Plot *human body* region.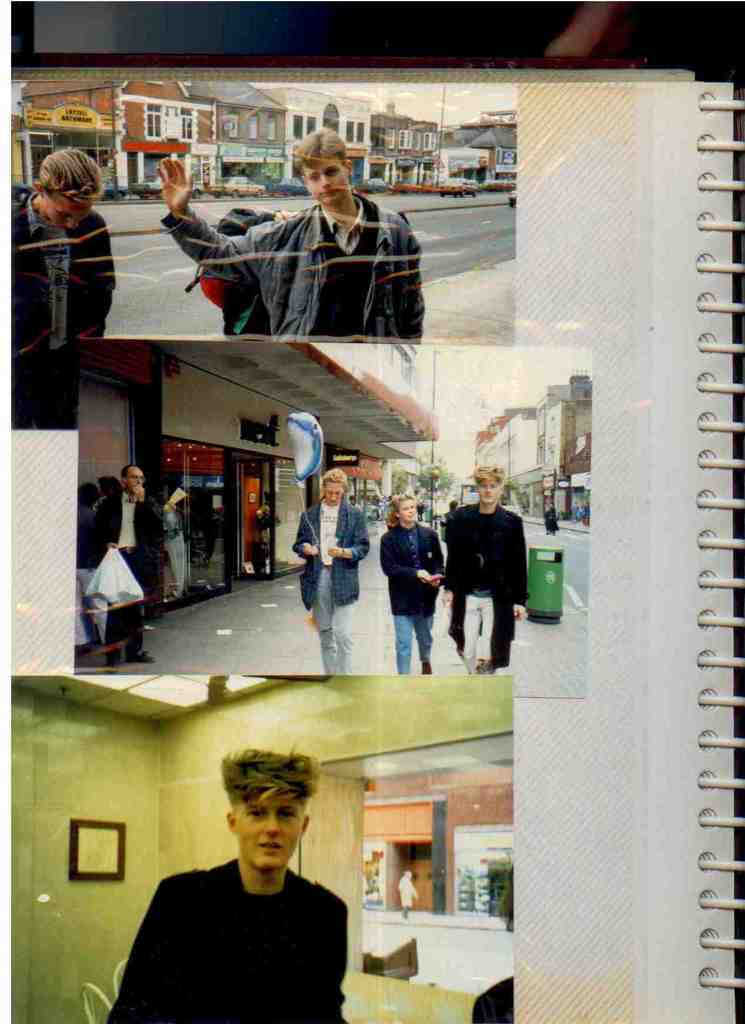
Plotted at 149/118/421/342.
